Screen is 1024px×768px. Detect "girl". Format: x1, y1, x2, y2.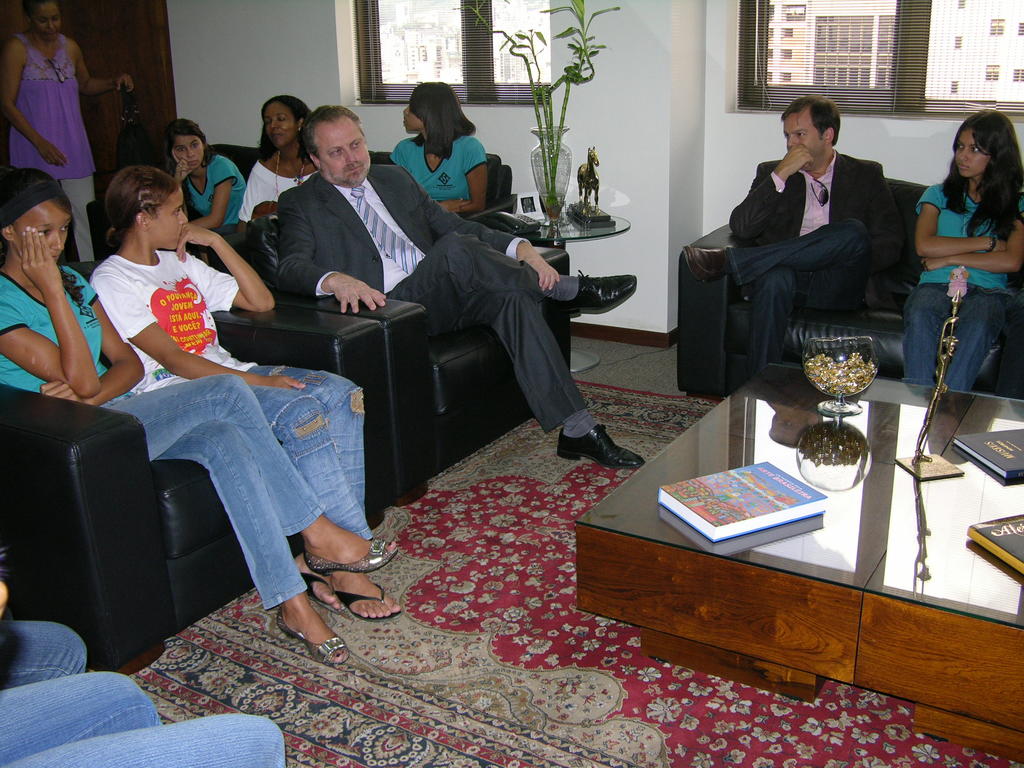
0, 168, 397, 664.
